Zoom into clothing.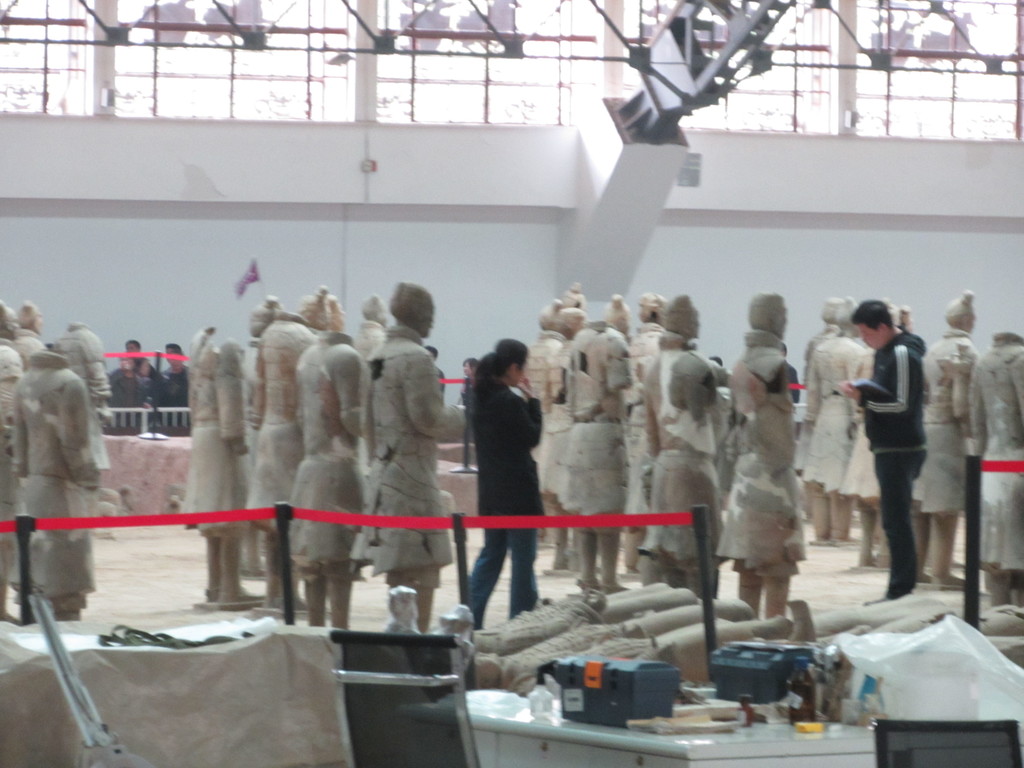
Zoom target: 113, 371, 155, 409.
